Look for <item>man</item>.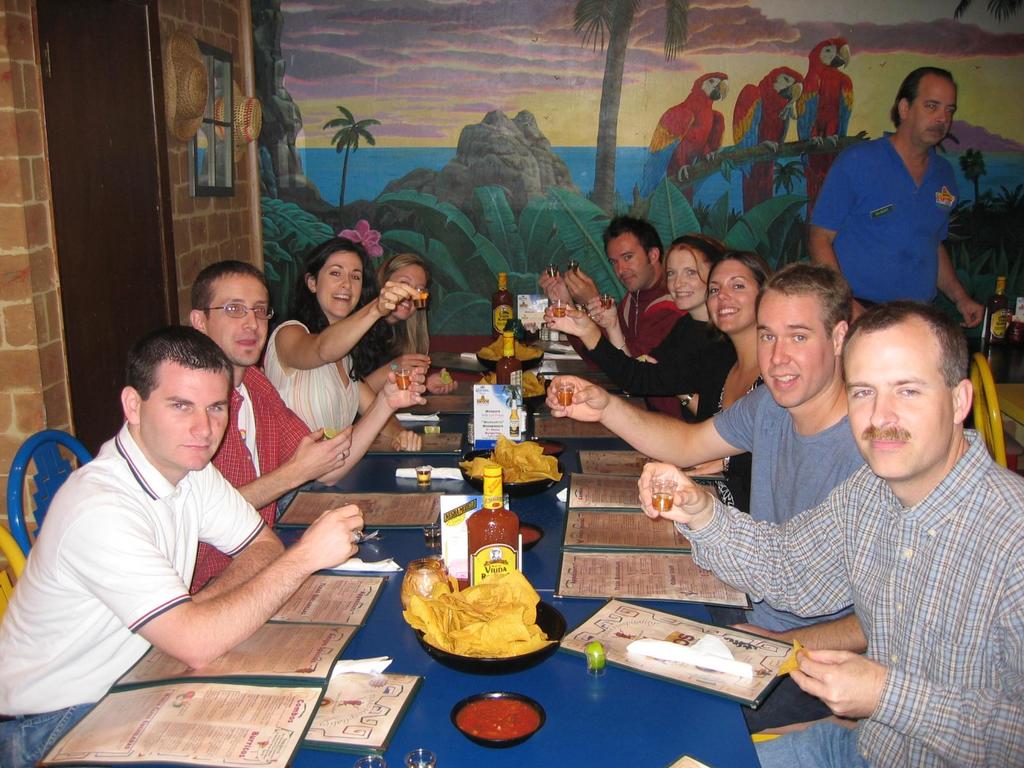
Found: (193, 260, 428, 589).
